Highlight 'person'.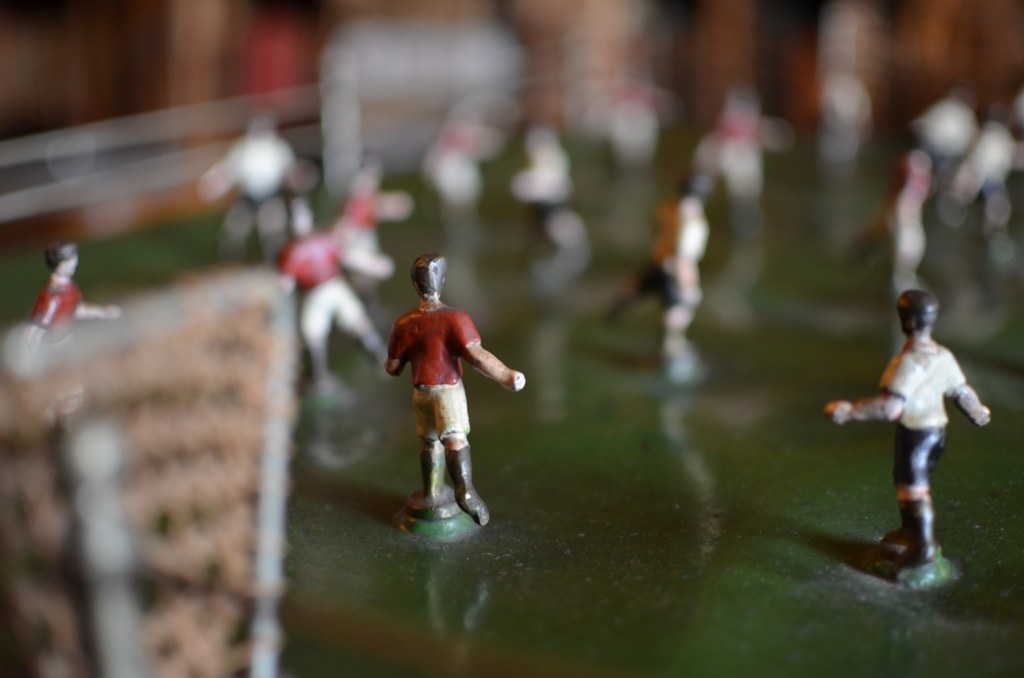
Highlighted region: <box>819,290,990,579</box>.
